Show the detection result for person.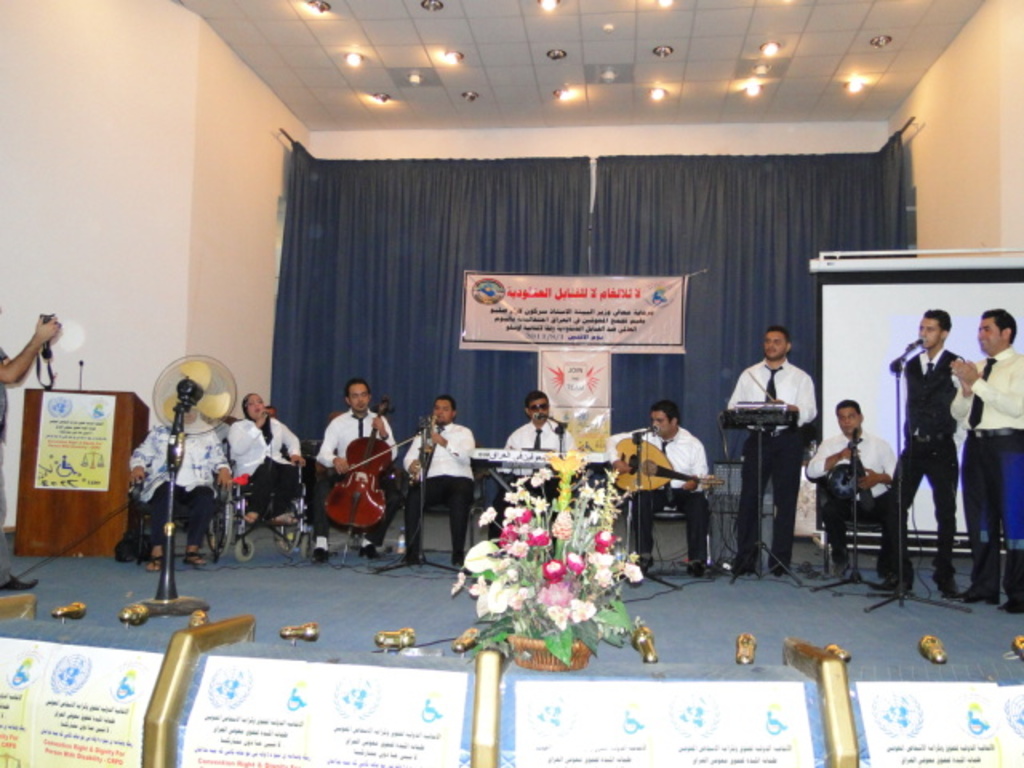
730,323,819,581.
